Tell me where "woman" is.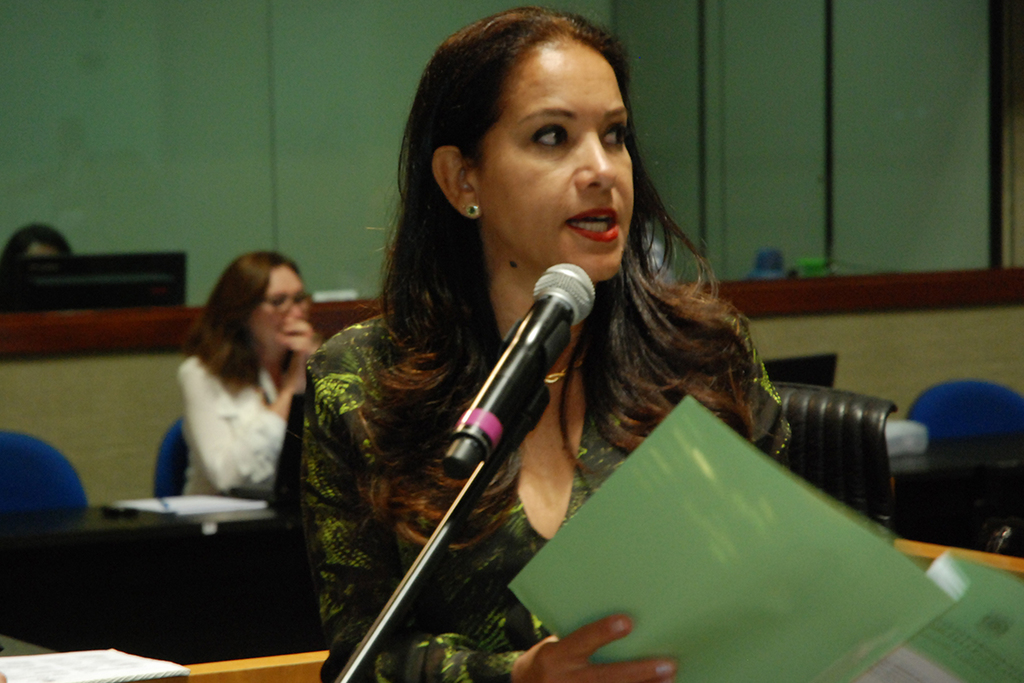
"woman" is at rect(263, 4, 797, 682).
